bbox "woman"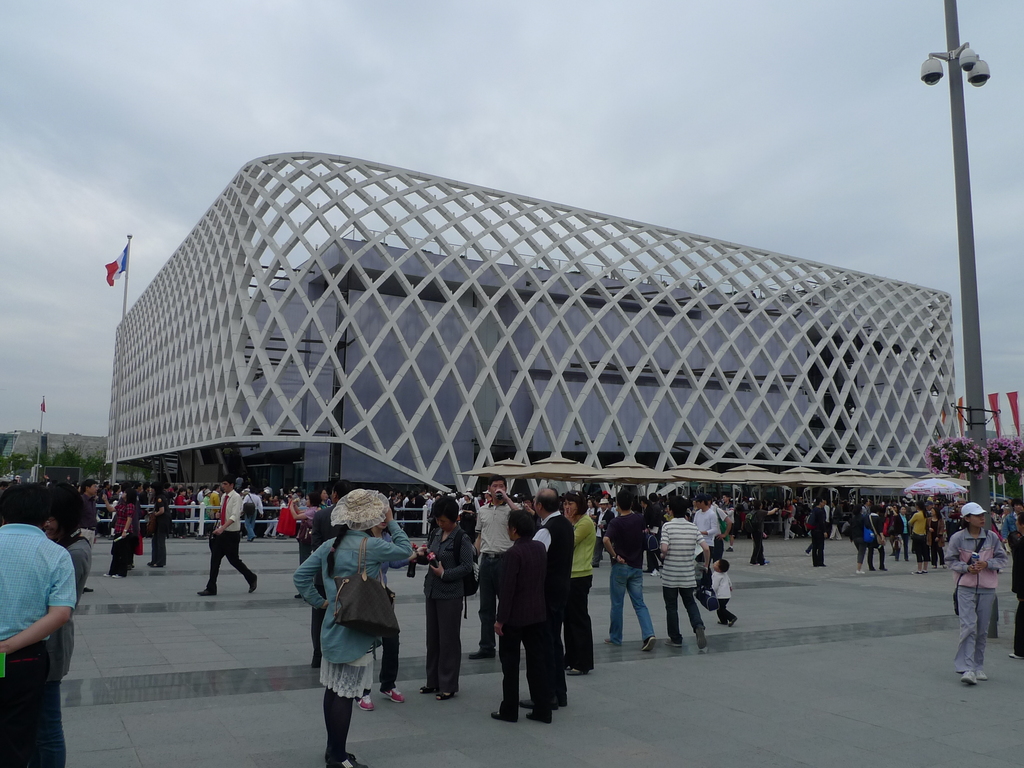
{"left": 148, "top": 479, "right": 174, "bottom": 568}
